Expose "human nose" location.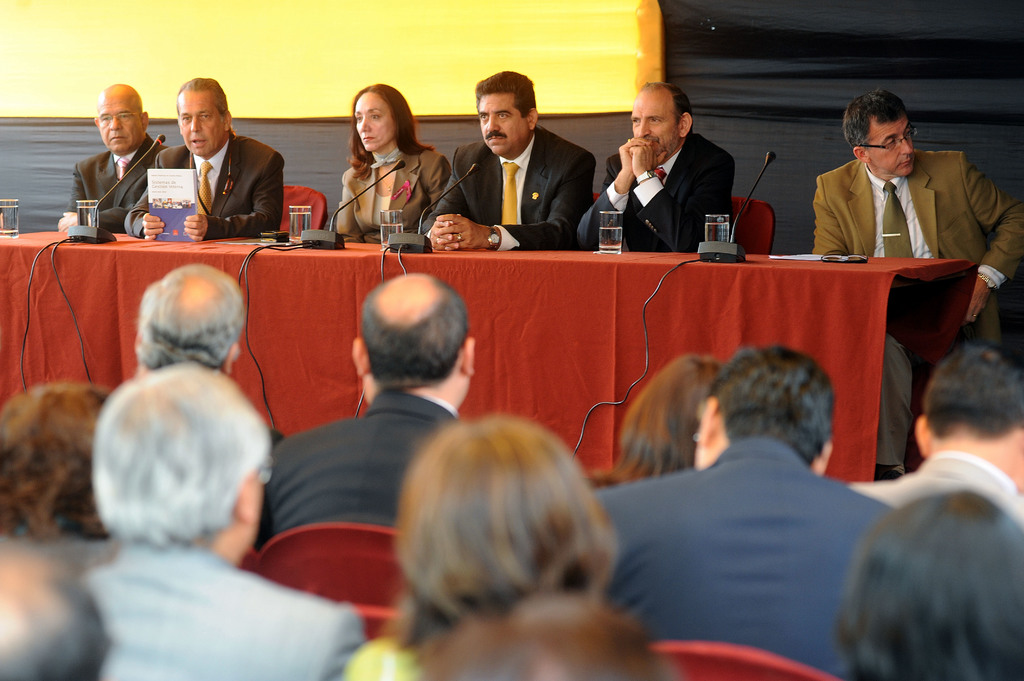
Exposed at 191/117/200/130.
